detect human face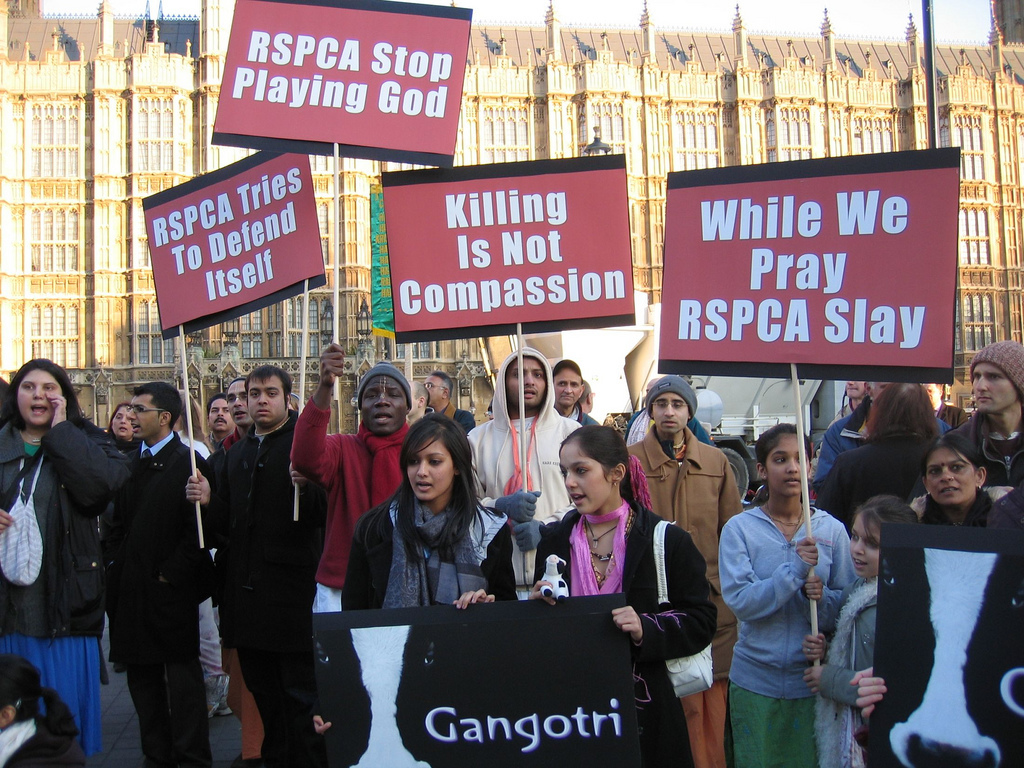
locate(926, 445, 980, 503)
